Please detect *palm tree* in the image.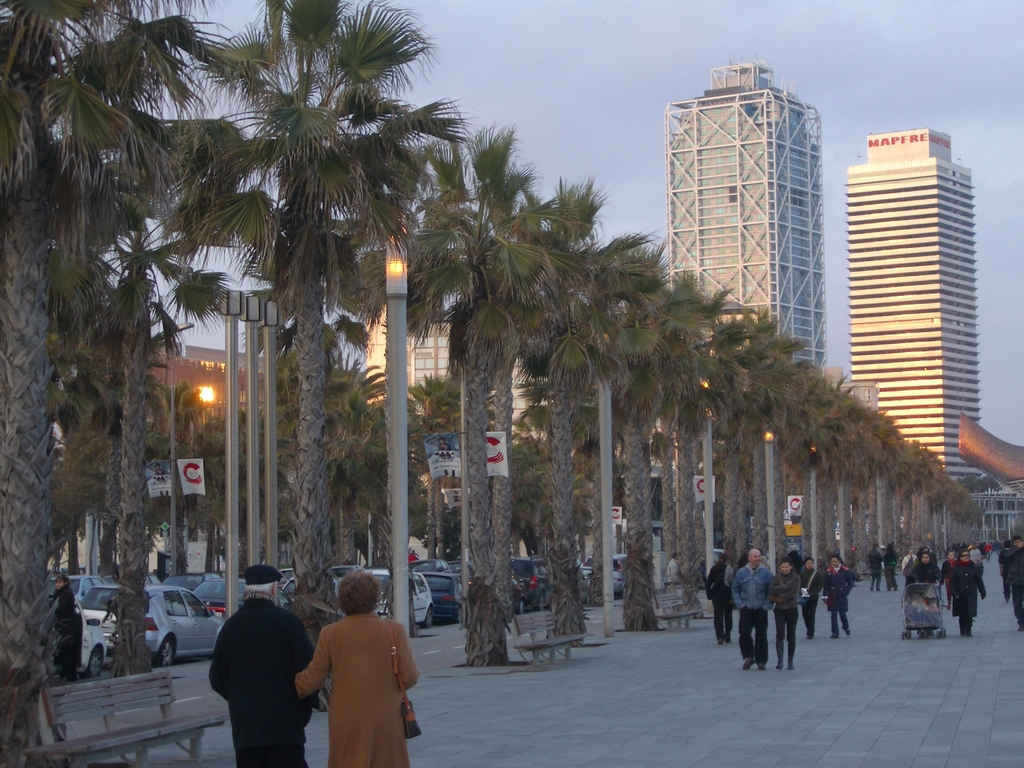
(left=639, top=276, right=709, bottom=613).
